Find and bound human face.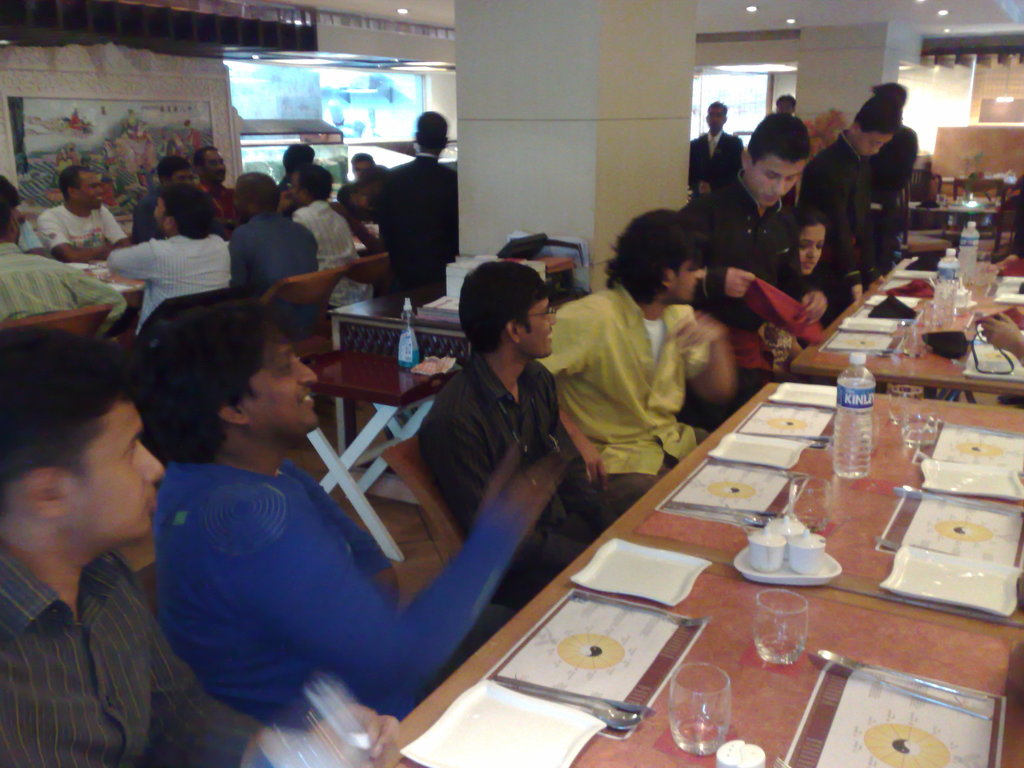
Bound: x1=63 y1=403 x2=168 y2=539.
